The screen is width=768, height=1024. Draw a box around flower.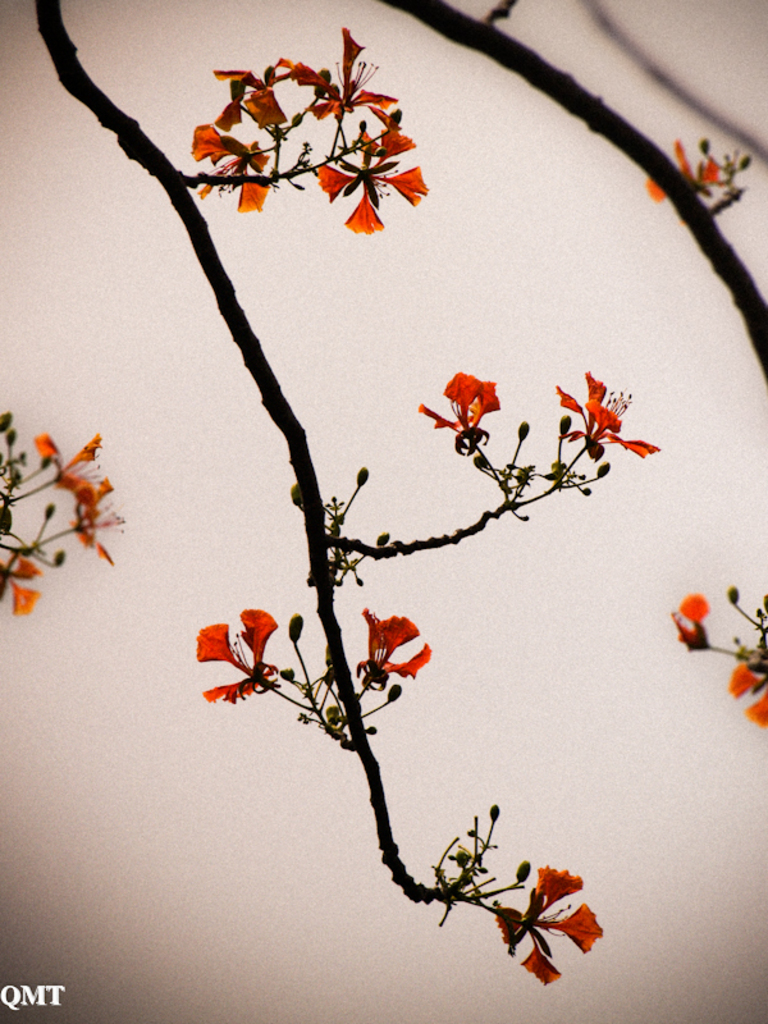
(544,367,659,456).
